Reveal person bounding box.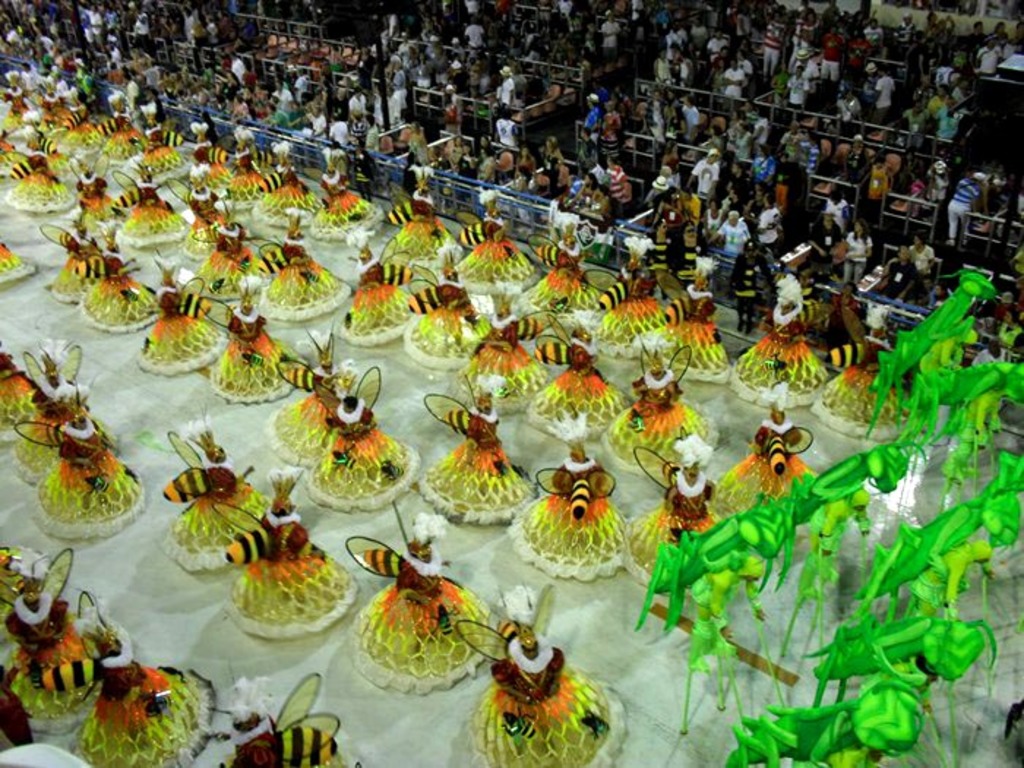
Revealed: detection(0, 549, 32, 629).
